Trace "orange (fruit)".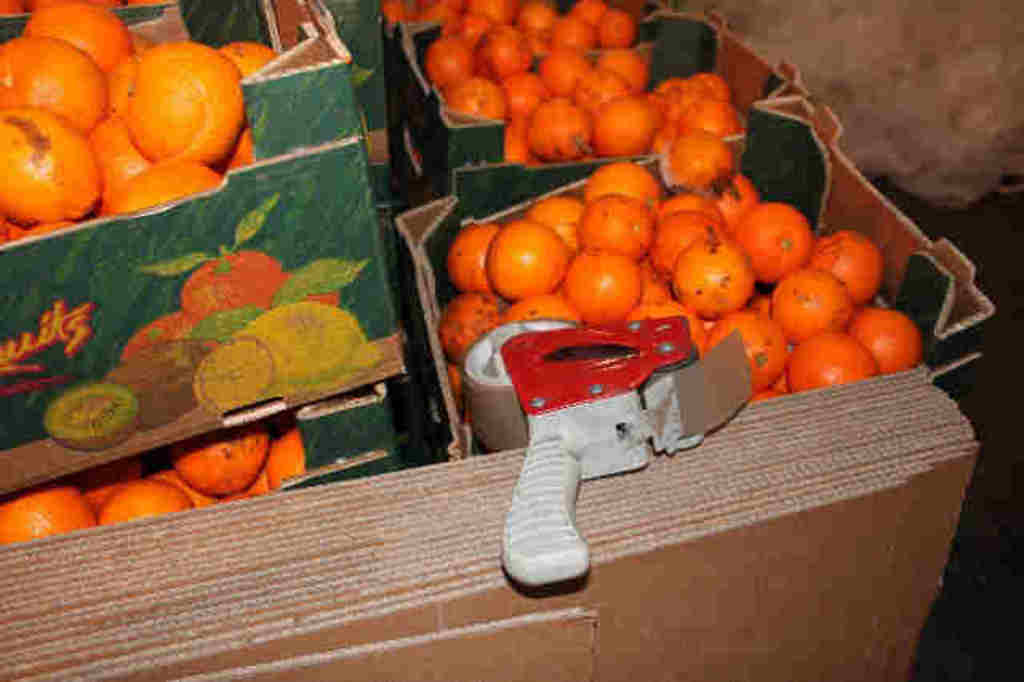
Traced to box=[658, 216, 702, 261].
